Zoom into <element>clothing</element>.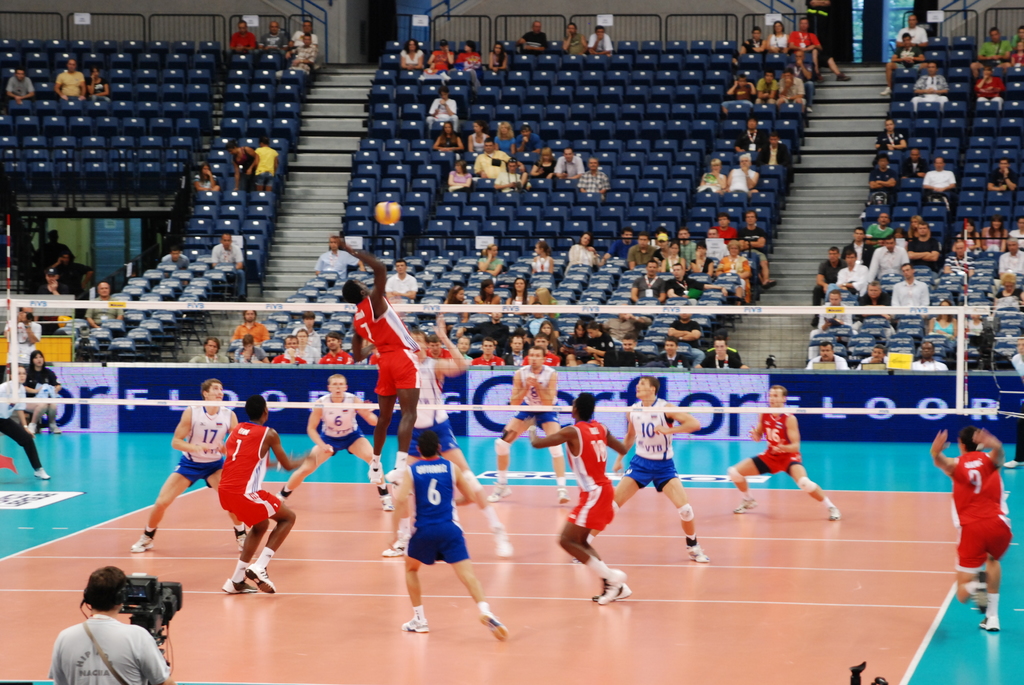
Zoom target: 756,142,785,163.
